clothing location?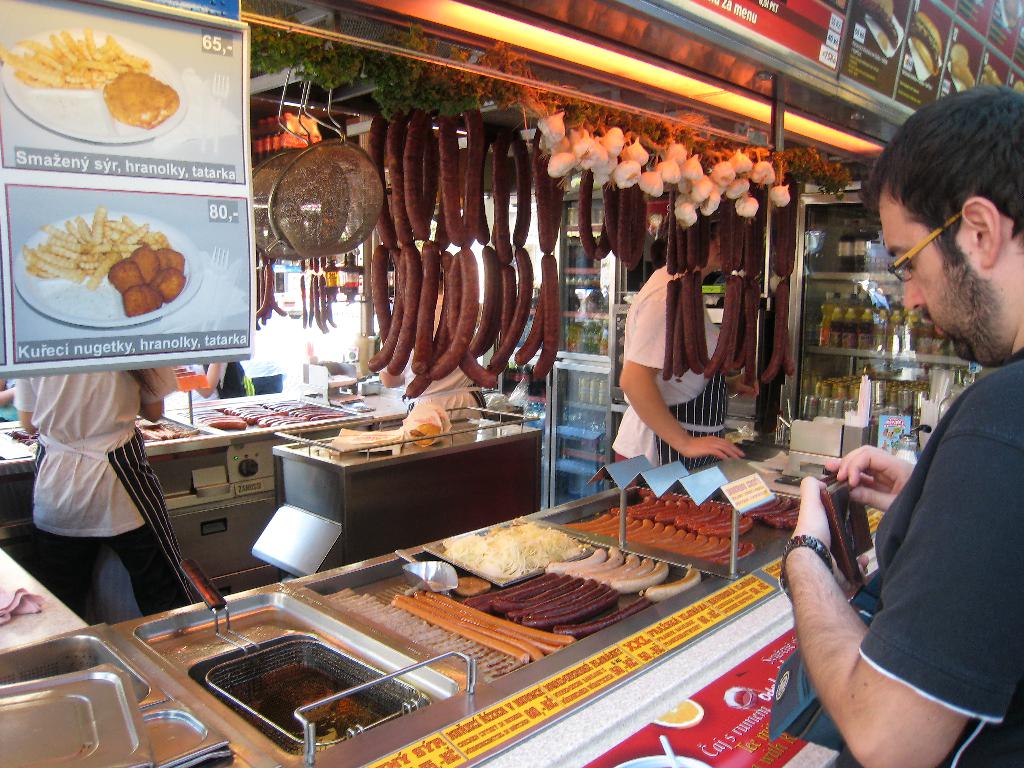
crop(218, 356, 250, 401)
